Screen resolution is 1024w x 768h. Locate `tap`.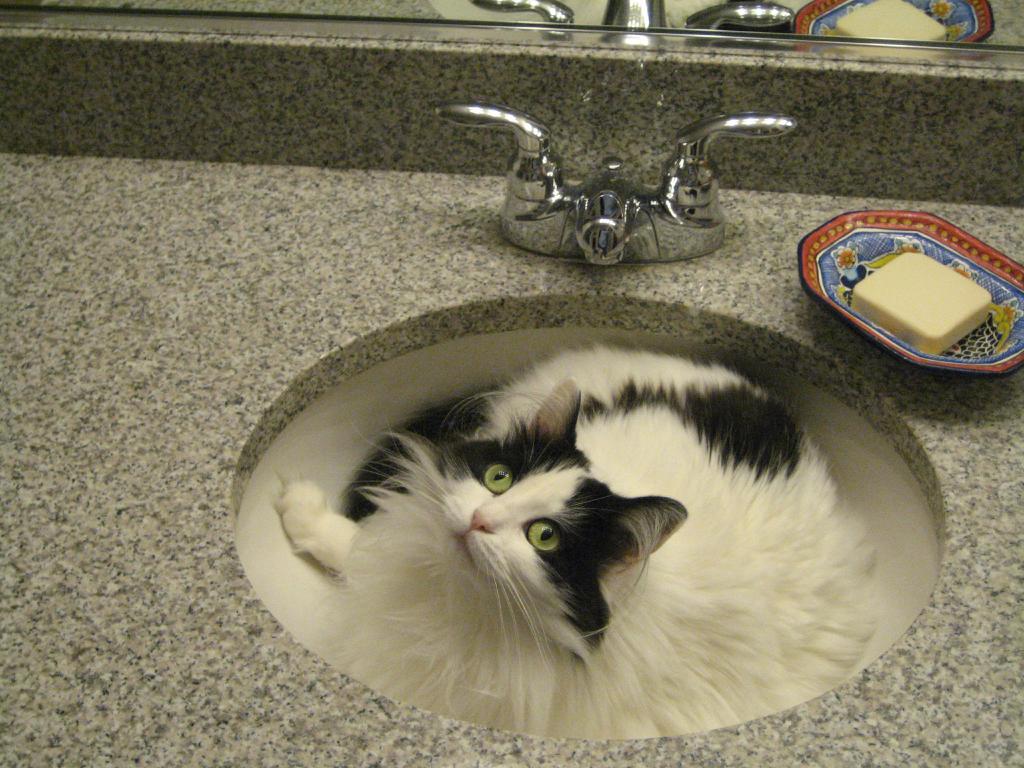
left=433, top=99, right=800, bottom=264.
